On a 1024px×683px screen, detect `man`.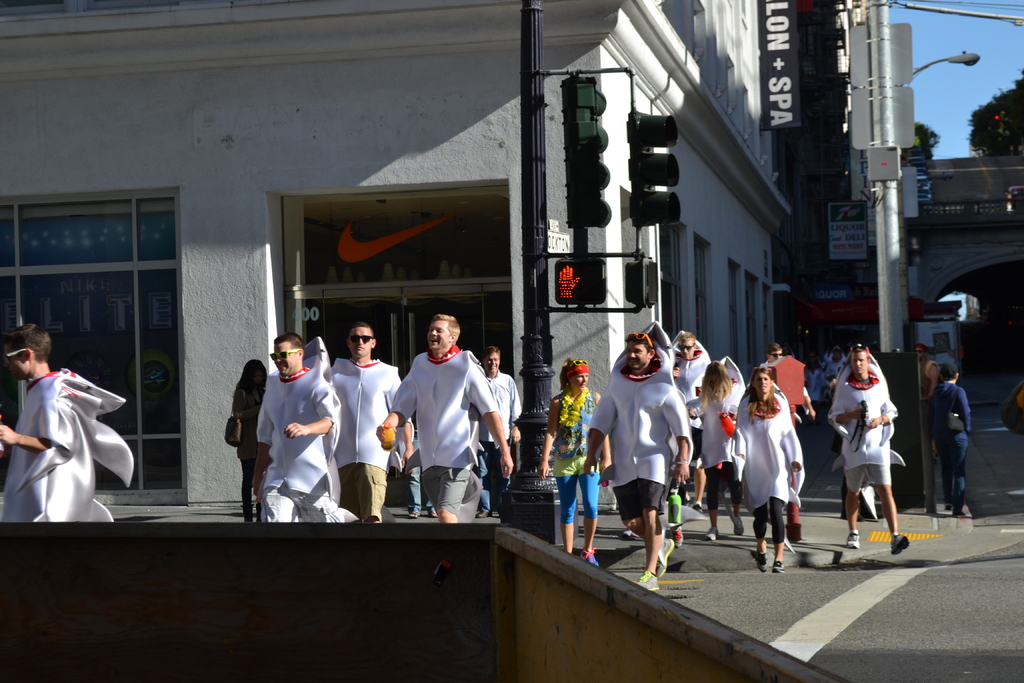
(477, 347, 521, 518).
